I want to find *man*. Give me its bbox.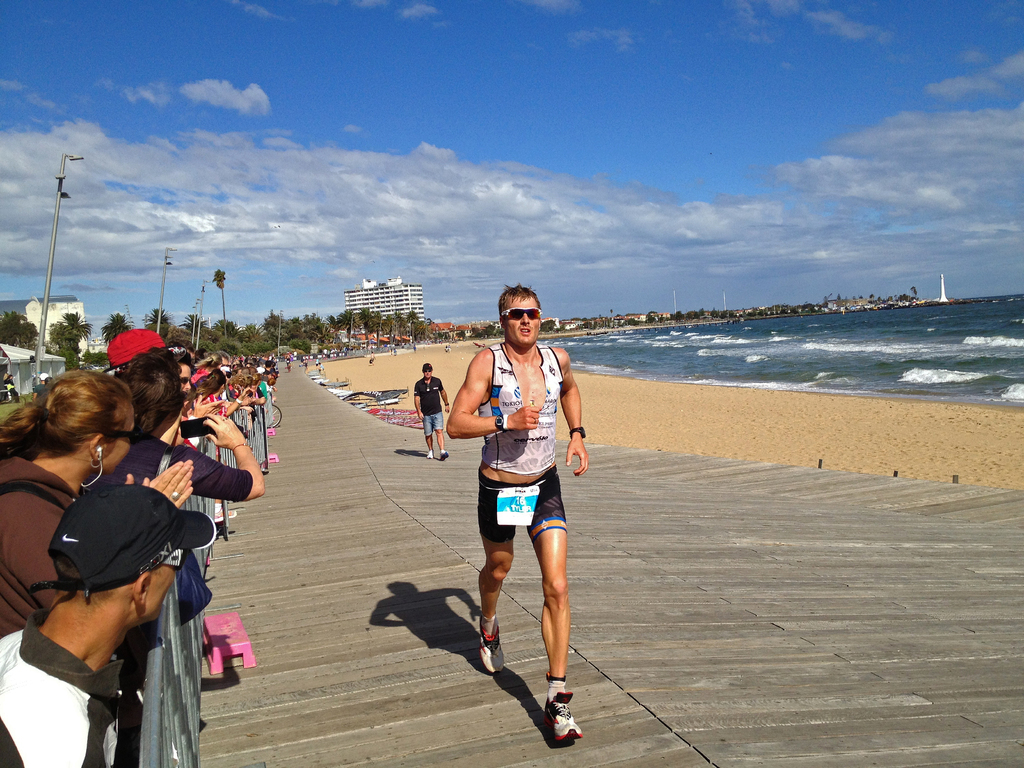
select_region(0, 479, 219, 767).
